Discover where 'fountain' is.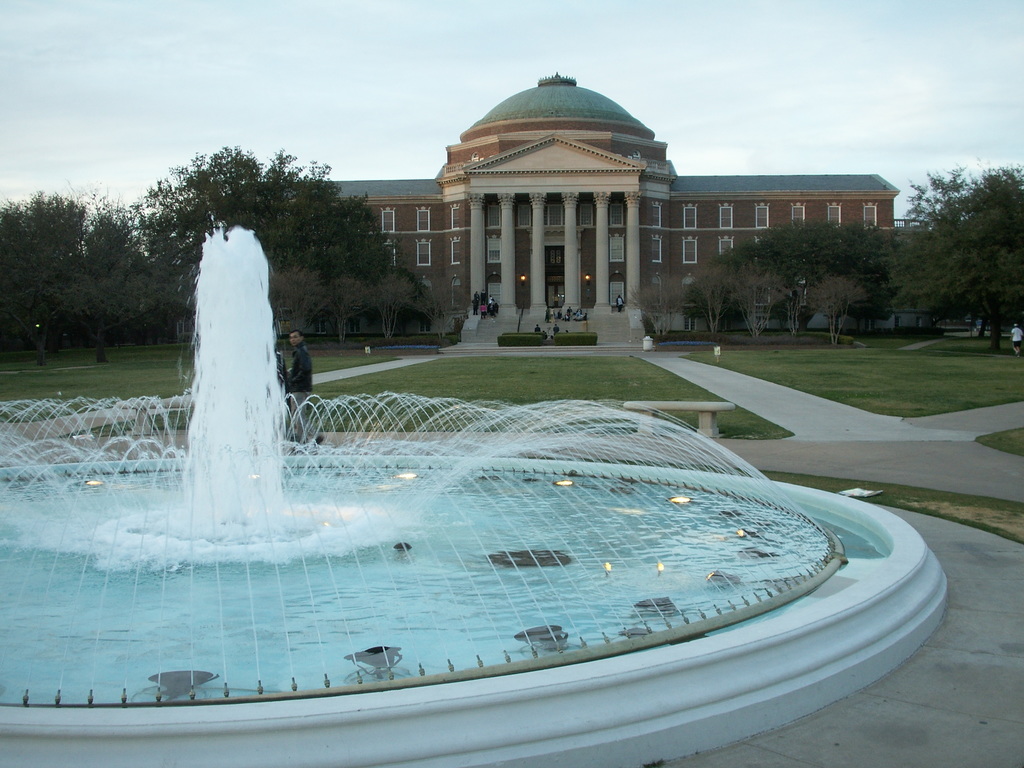
Discovered at x1=1 y1=216 x2=954 y2=767.
